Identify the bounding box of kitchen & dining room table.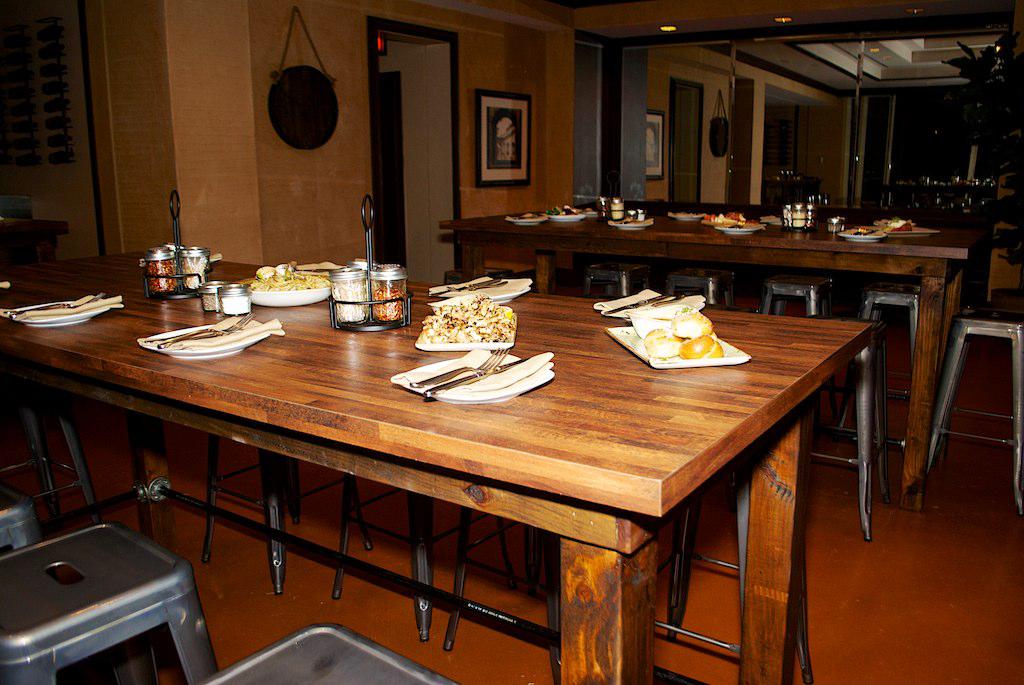
(0, 210, 885, 684).
